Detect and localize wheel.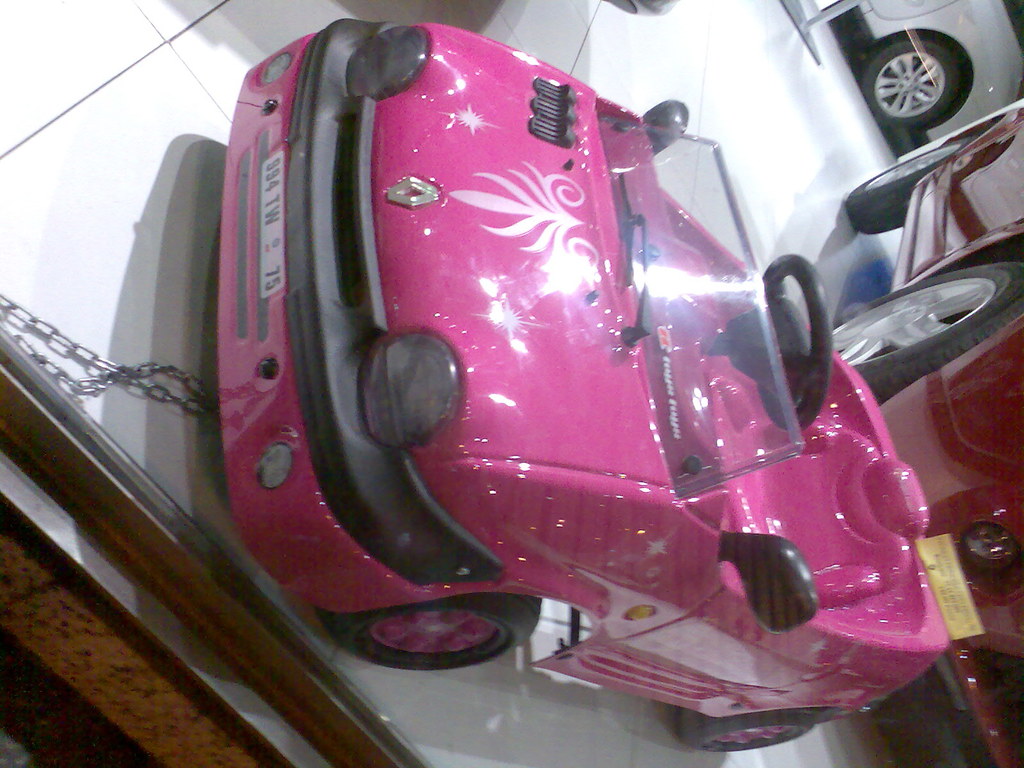
Localized at [x1=316, y1=591, x2=551, y2=672].
